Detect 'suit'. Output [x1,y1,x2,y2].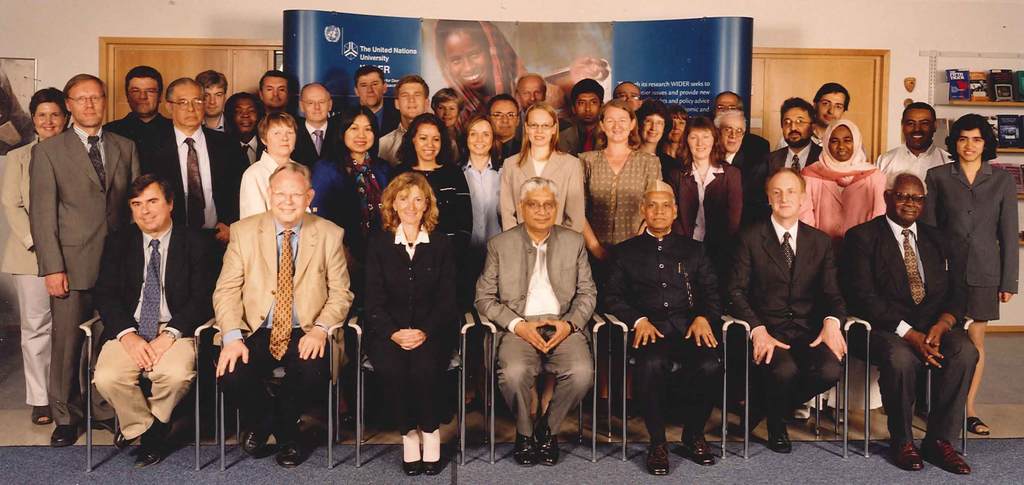
[759,141,826,174].
